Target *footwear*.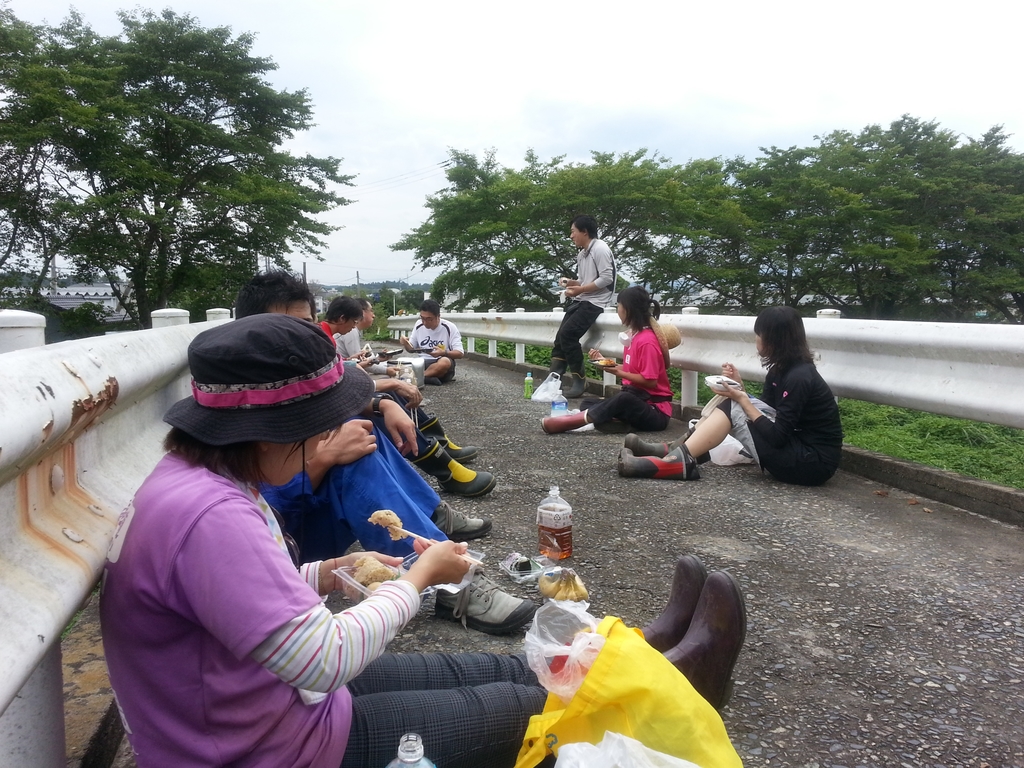
Target region: <box>616,436,700,483</box>.
